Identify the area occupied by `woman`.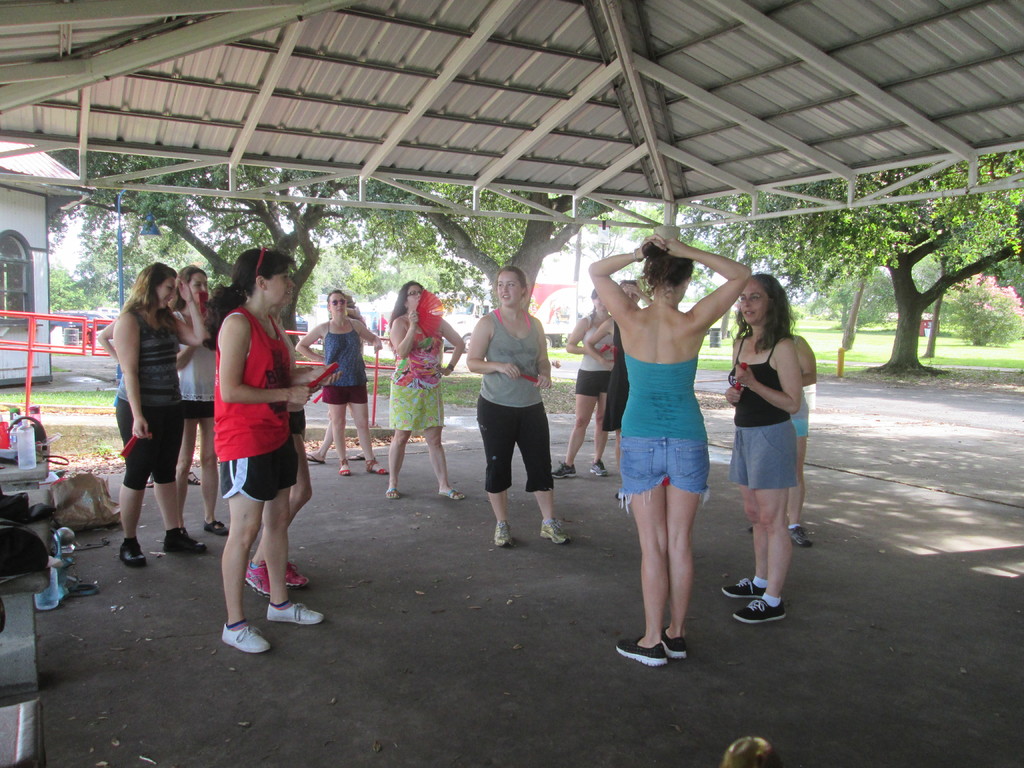
Area: l=467, t=270, r=565, b=542.
